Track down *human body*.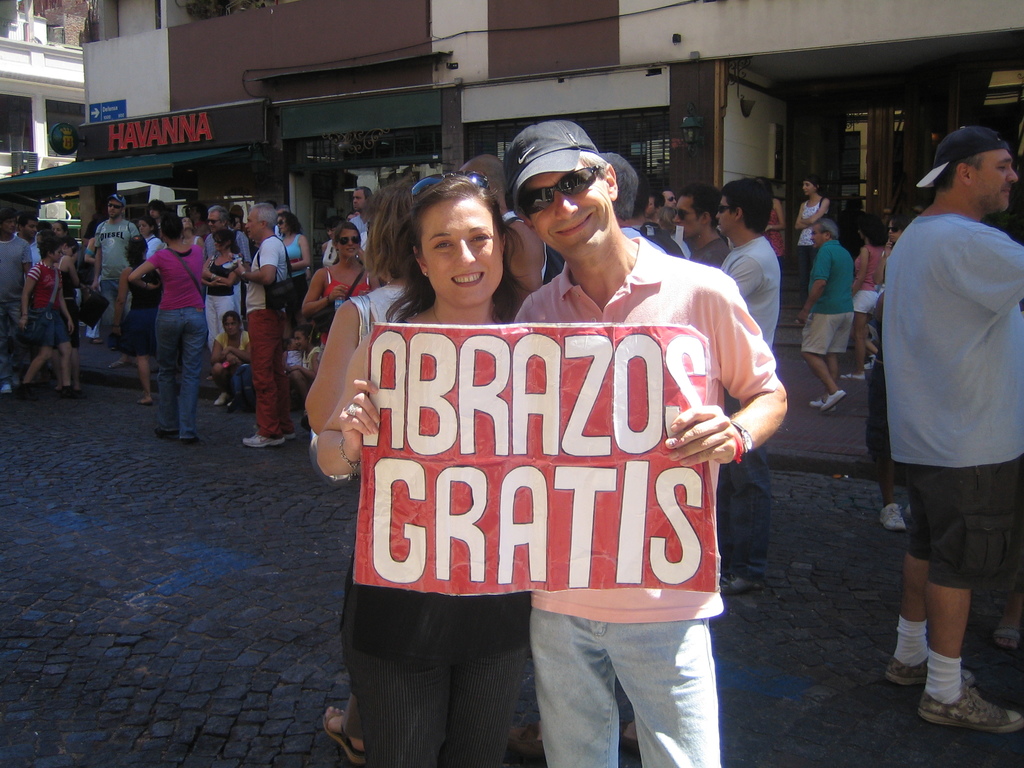
Tracked to bbox=[273, 211, 313, 311].
